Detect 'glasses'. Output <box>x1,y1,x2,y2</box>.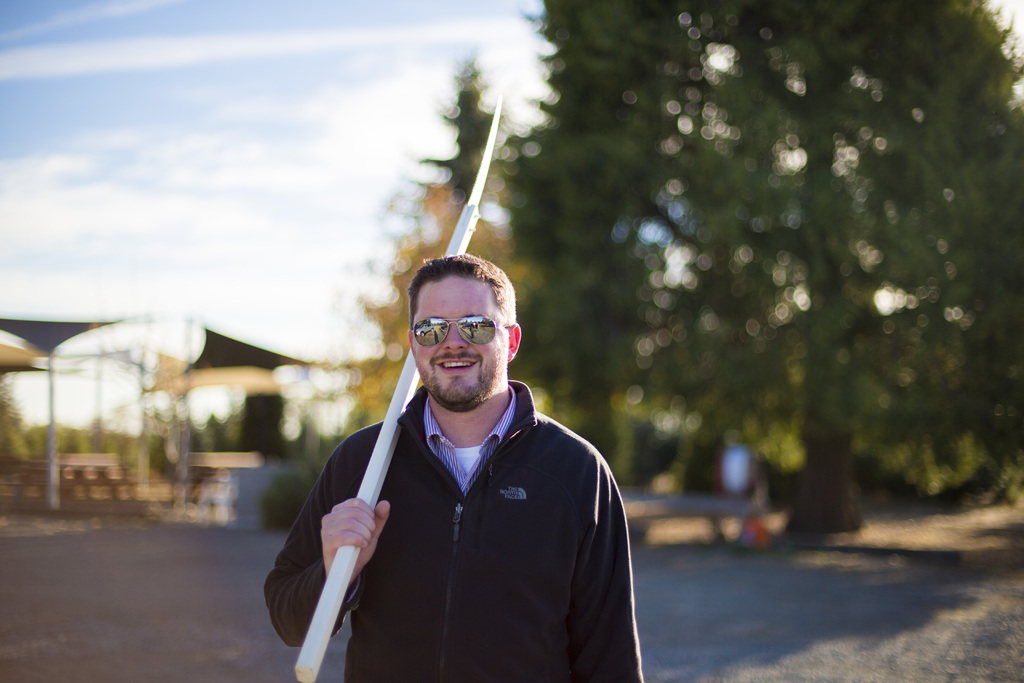
<box>406,313,514,358</box>.
